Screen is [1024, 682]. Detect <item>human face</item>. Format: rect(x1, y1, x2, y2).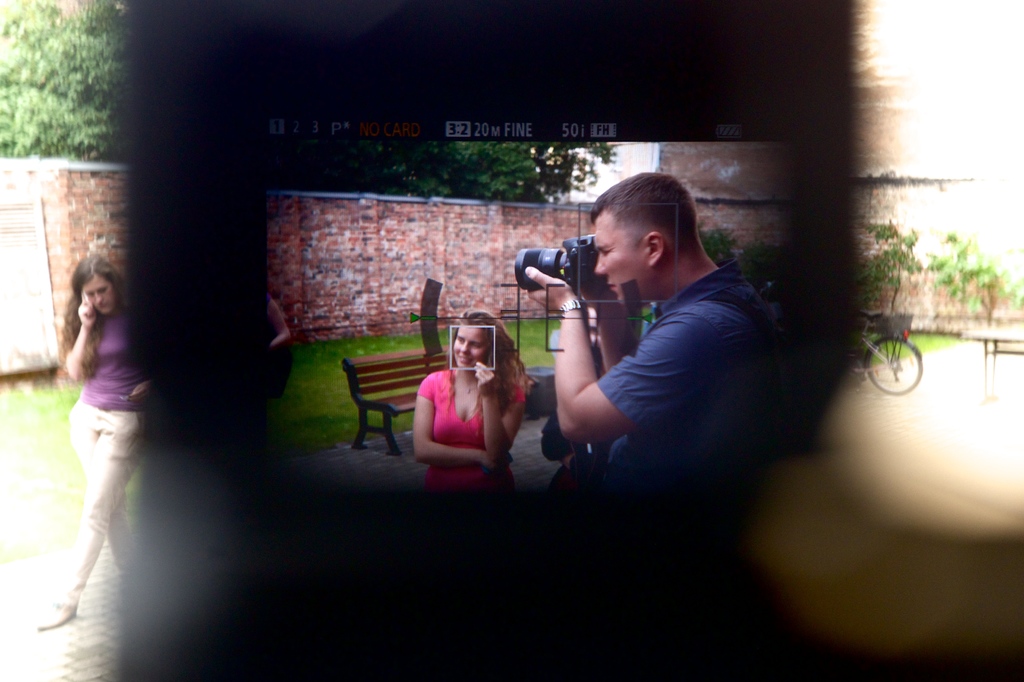
rect(84, 274, 113, 319).
